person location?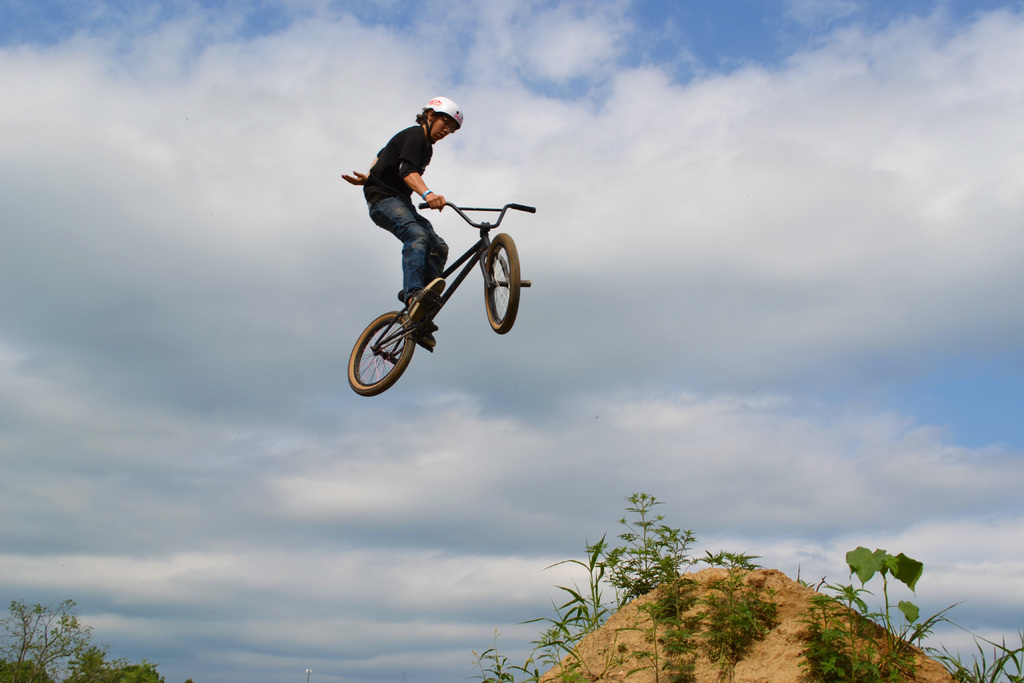
l=341, t=93, r=464, b=346
